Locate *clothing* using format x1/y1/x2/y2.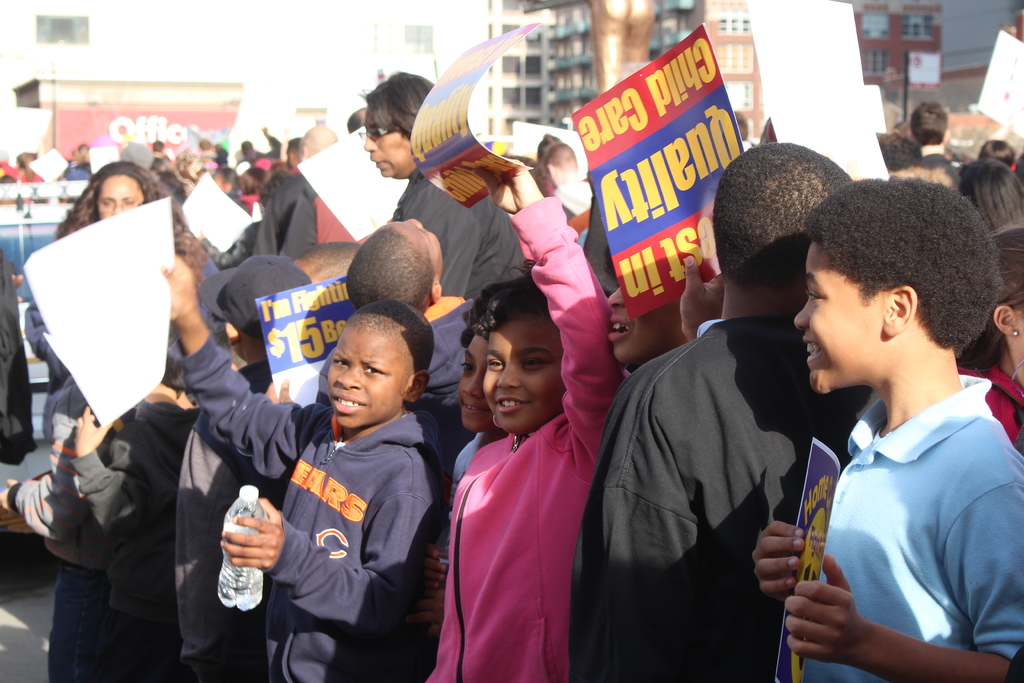
204/213/260/272.
